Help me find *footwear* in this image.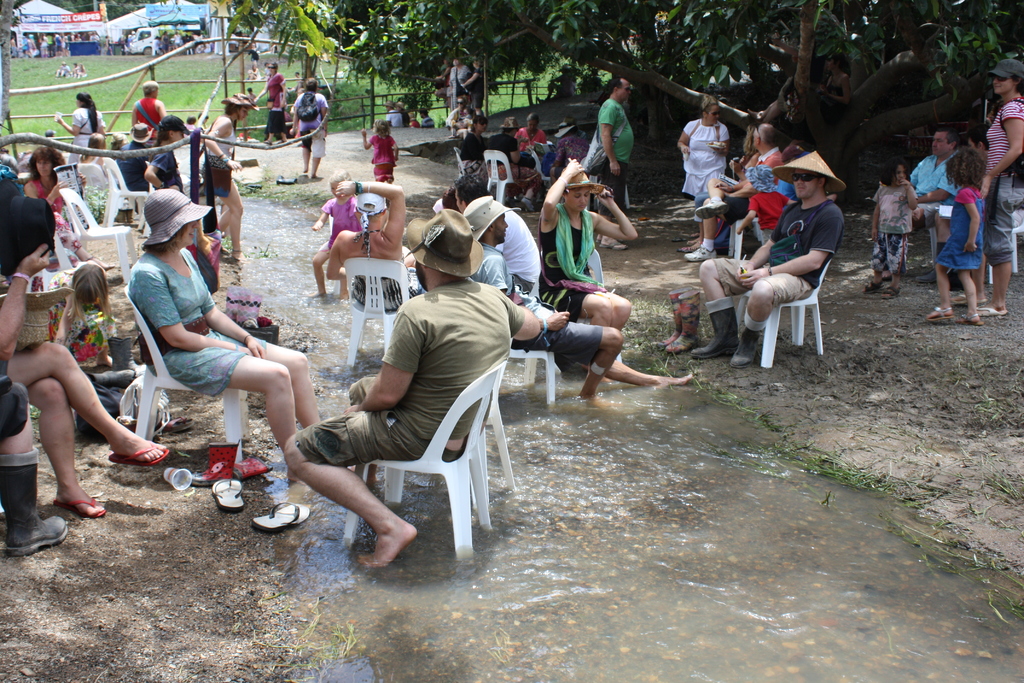
Found it: box(696, 197, 726, 219).
